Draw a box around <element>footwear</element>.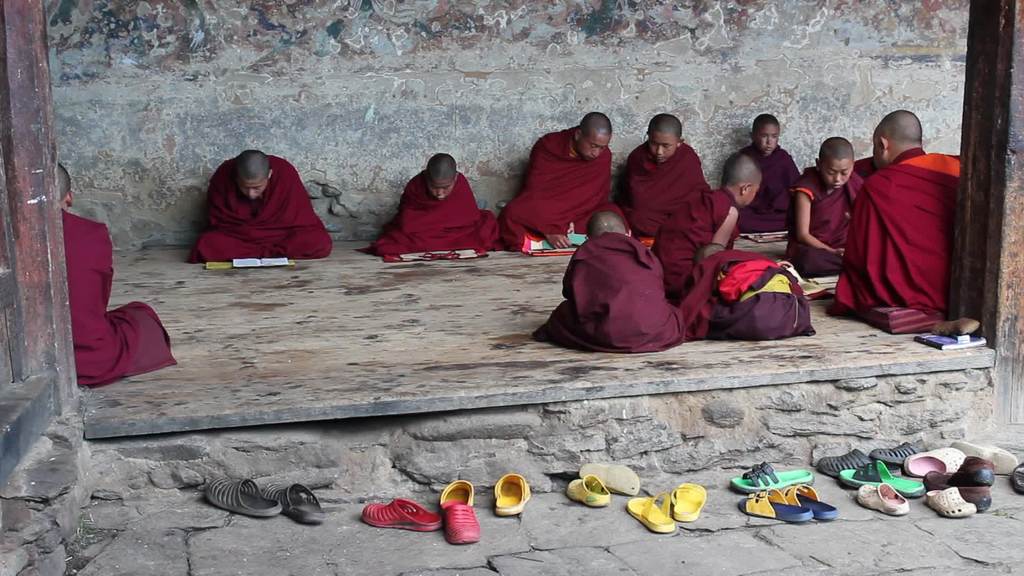
rect(733, 465, 808, 497).
